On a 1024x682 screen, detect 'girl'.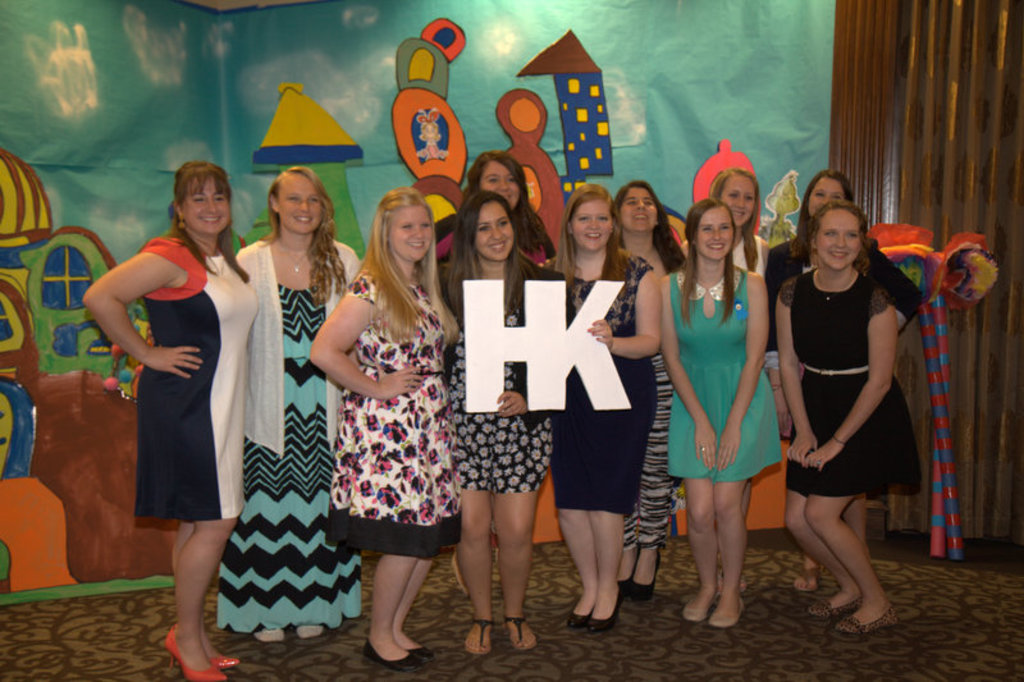
(214, 166, 365, 636).
